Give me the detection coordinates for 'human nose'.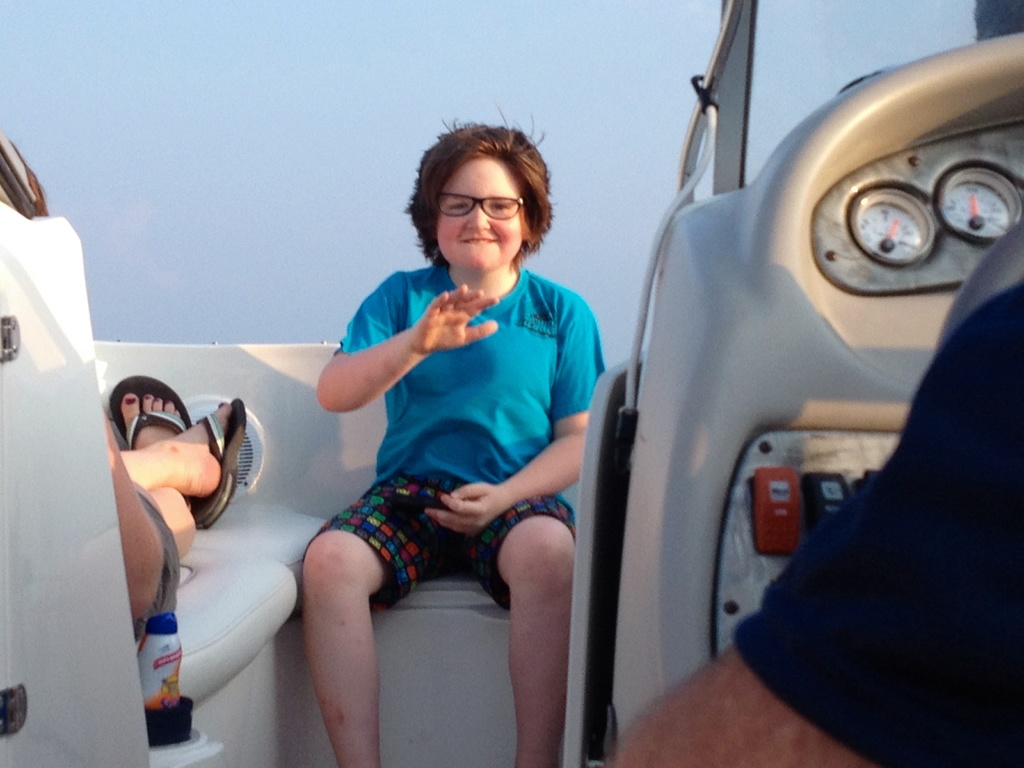
select_region(469, 209, 491, 231).
